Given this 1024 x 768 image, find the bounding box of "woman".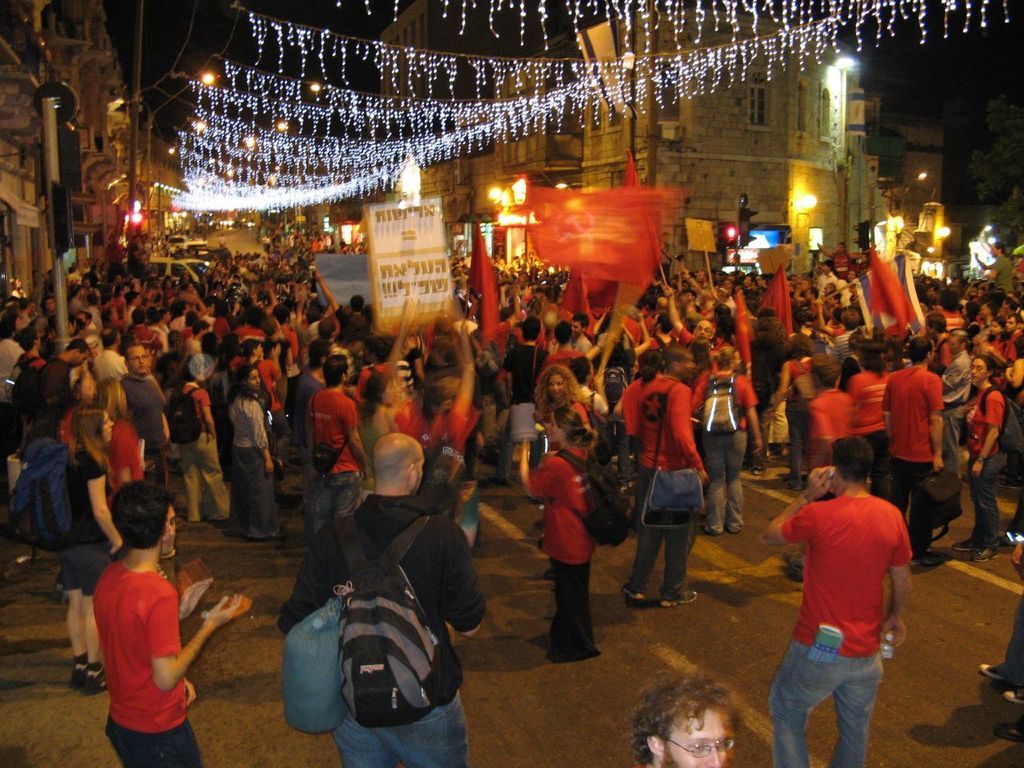
(534,366,593,582).
